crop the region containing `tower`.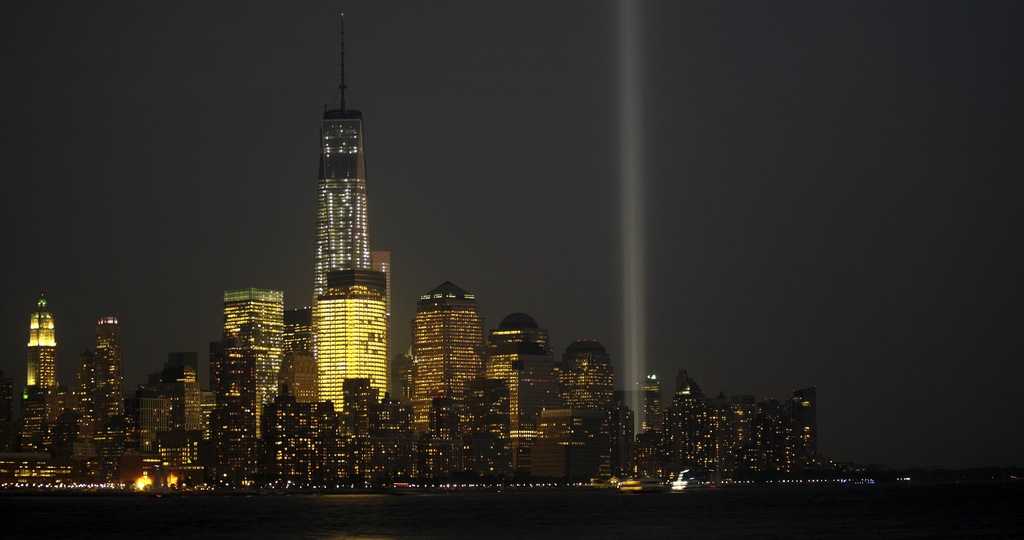
Crop region: (left=415, top=281, right=474, bottom=421).
